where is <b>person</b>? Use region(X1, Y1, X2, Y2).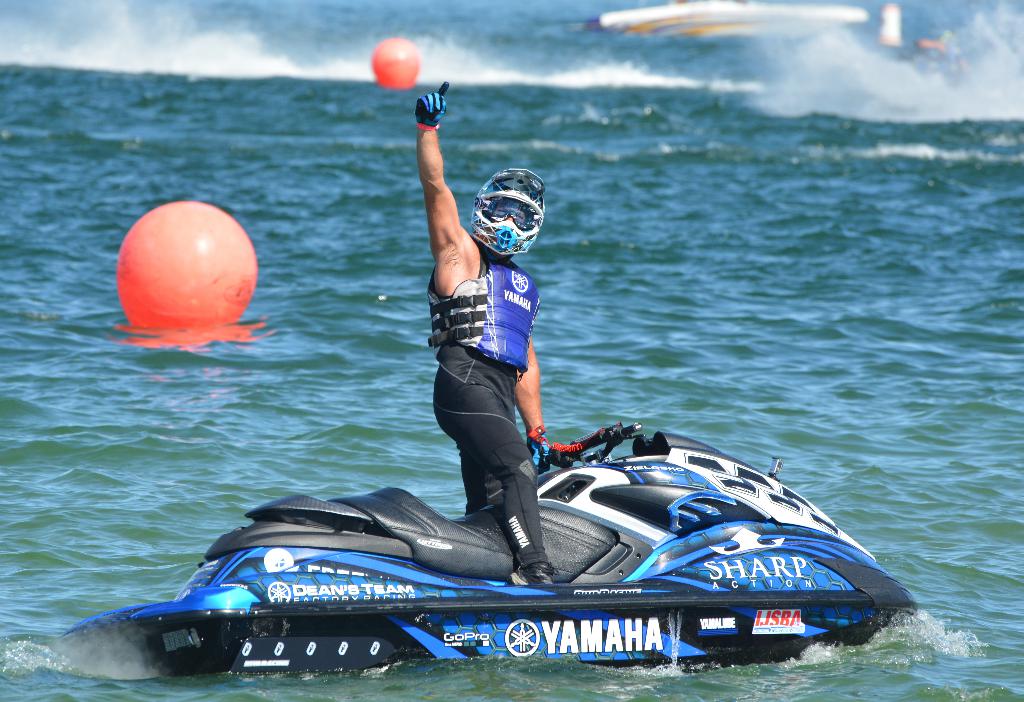
region(417, 83, 548, 580).
